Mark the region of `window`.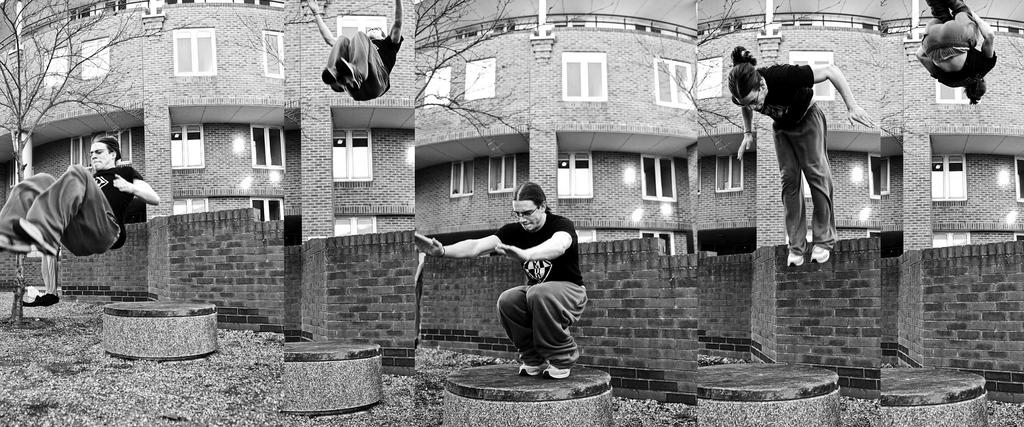
Region: (252, 125, 286, 168).
